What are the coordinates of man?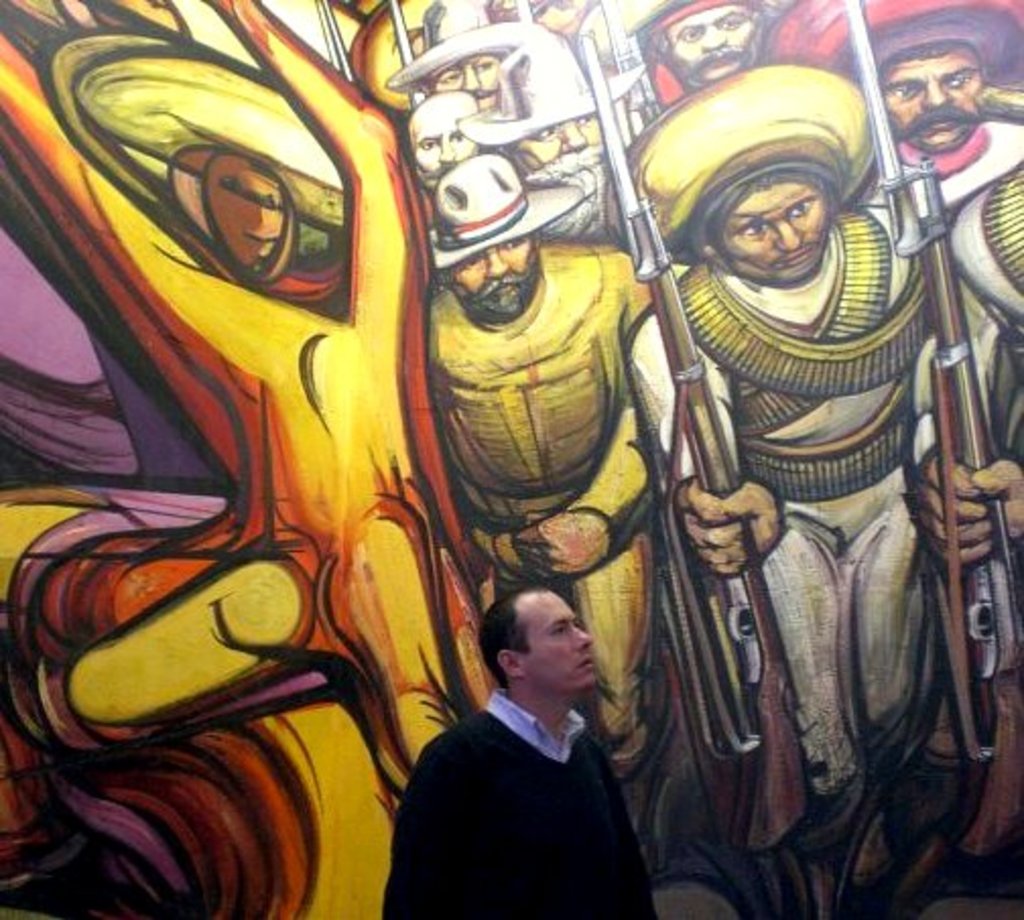
select_region(847, 0, 1022, 857).
